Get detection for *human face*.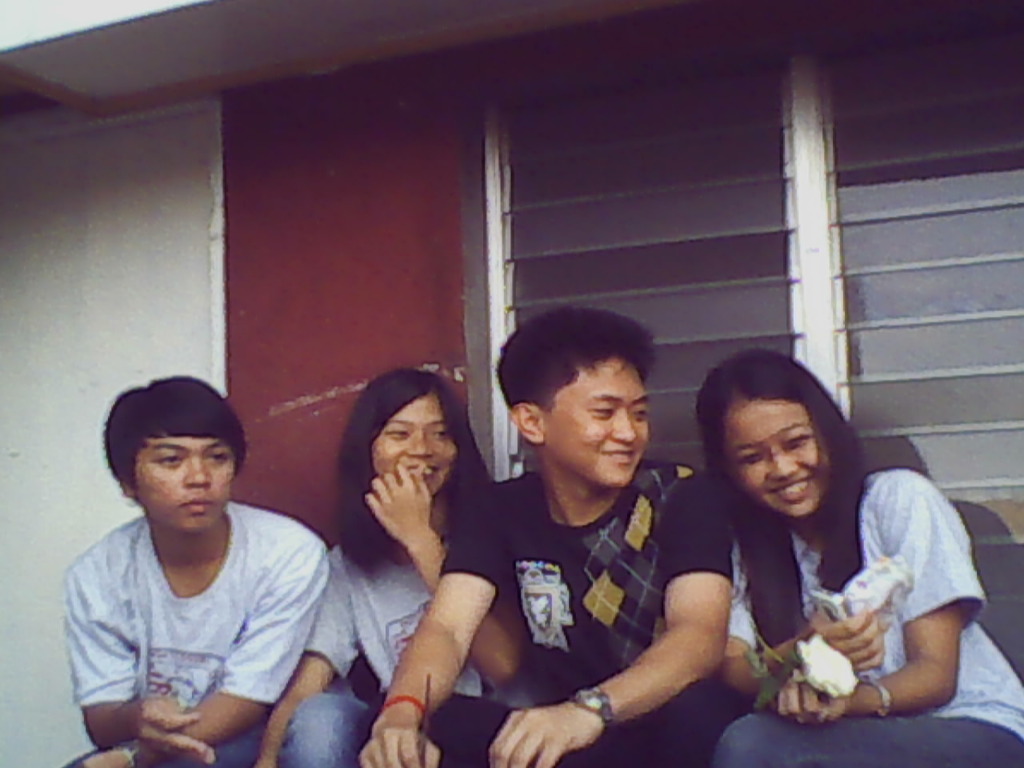
Detection: [371, 398, 454, 497].
